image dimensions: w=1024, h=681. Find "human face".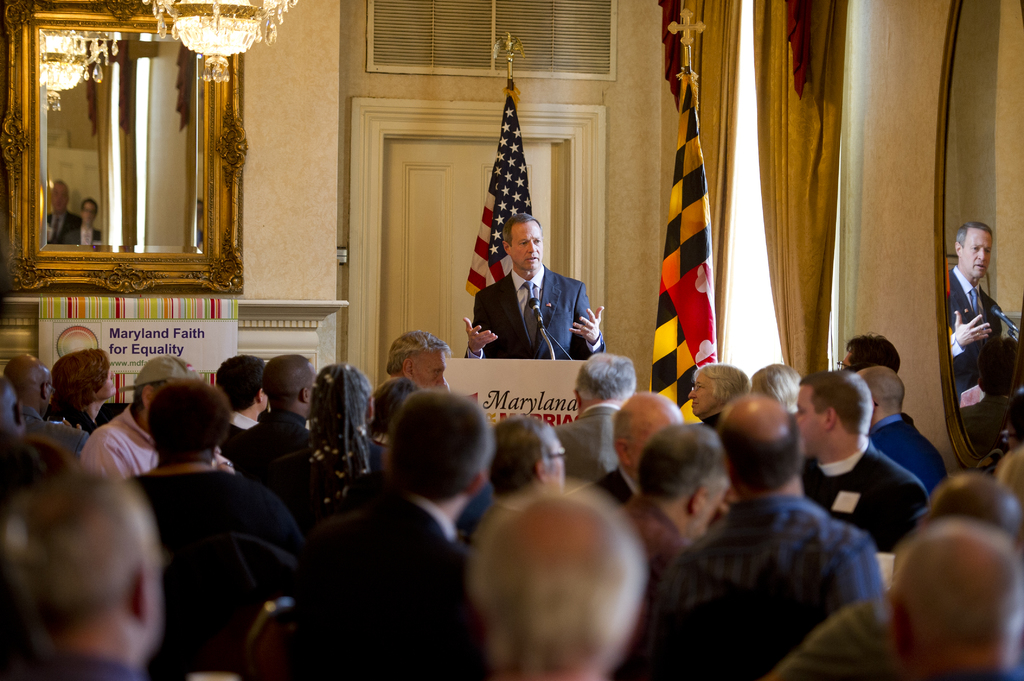
rect(795, 387, 826, 454).
